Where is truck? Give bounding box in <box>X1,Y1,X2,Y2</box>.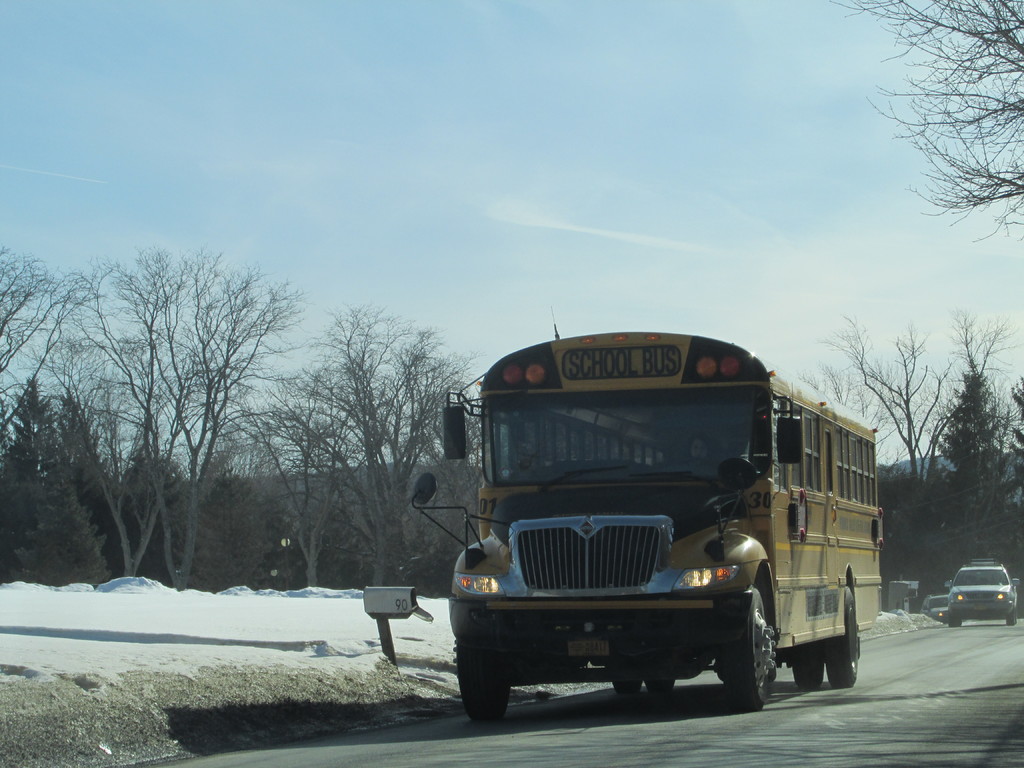
<box>406,331,879,736</box>.
